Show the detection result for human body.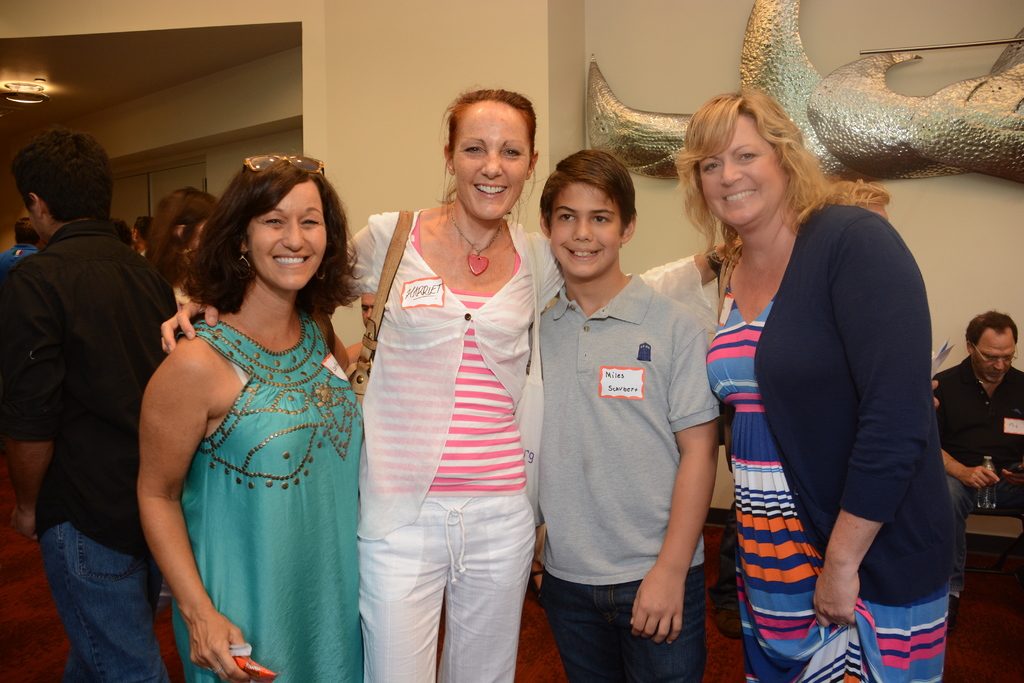
Rect(525, 142, 717, 682).
